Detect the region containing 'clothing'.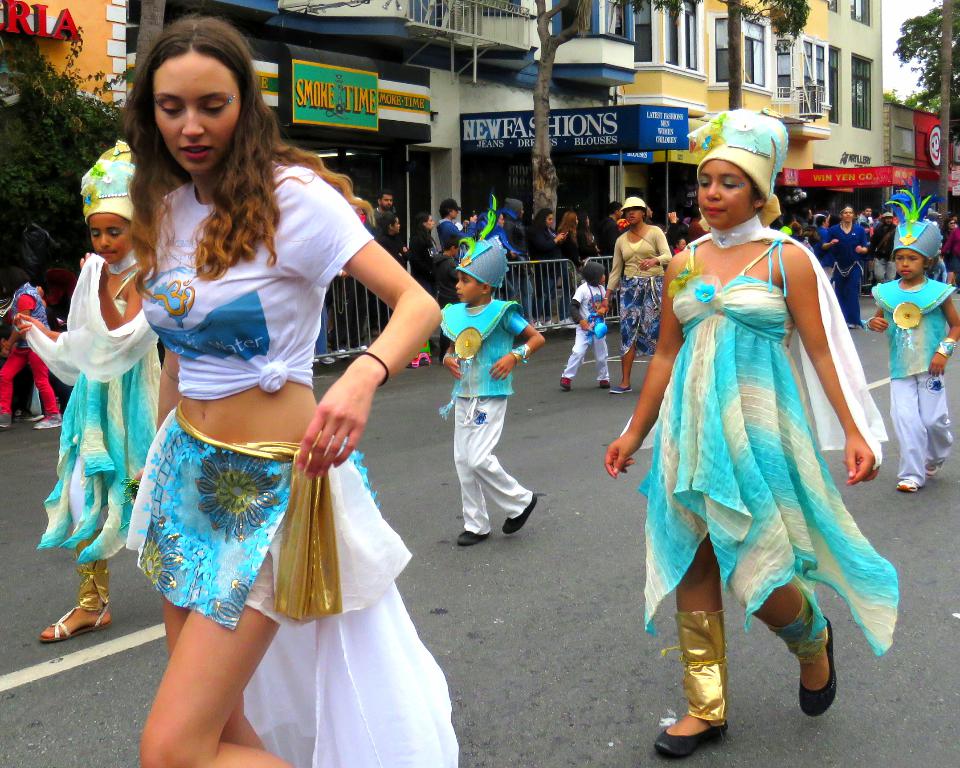
bbox=(635, 223, 884, 631).
